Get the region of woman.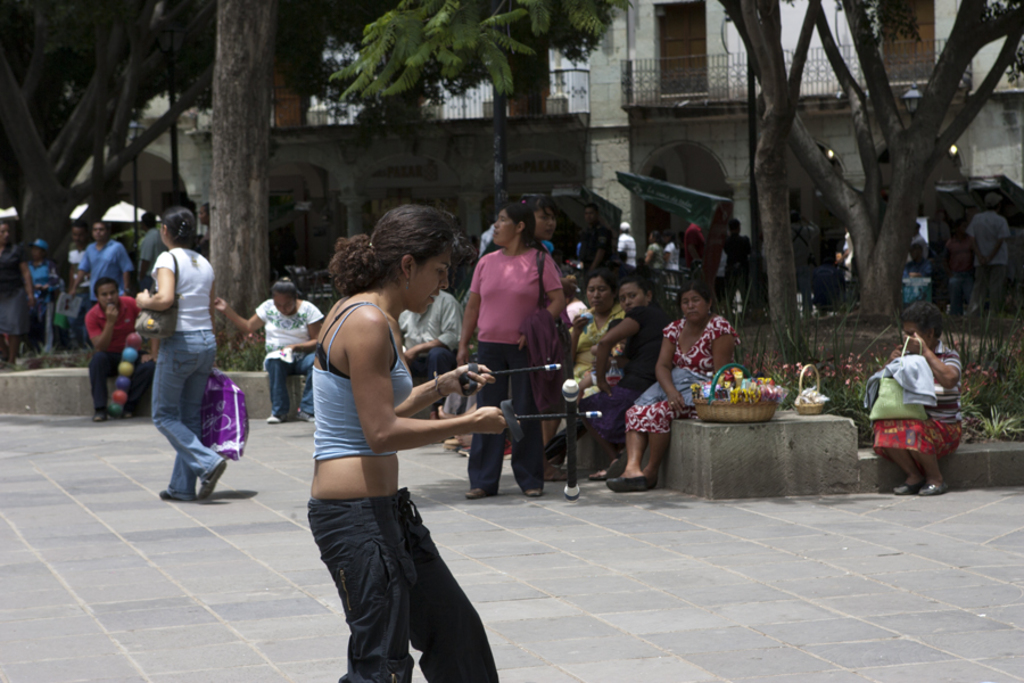
{"x1": 577, "y1": 277, "x2": 663, "y2": 483}.
